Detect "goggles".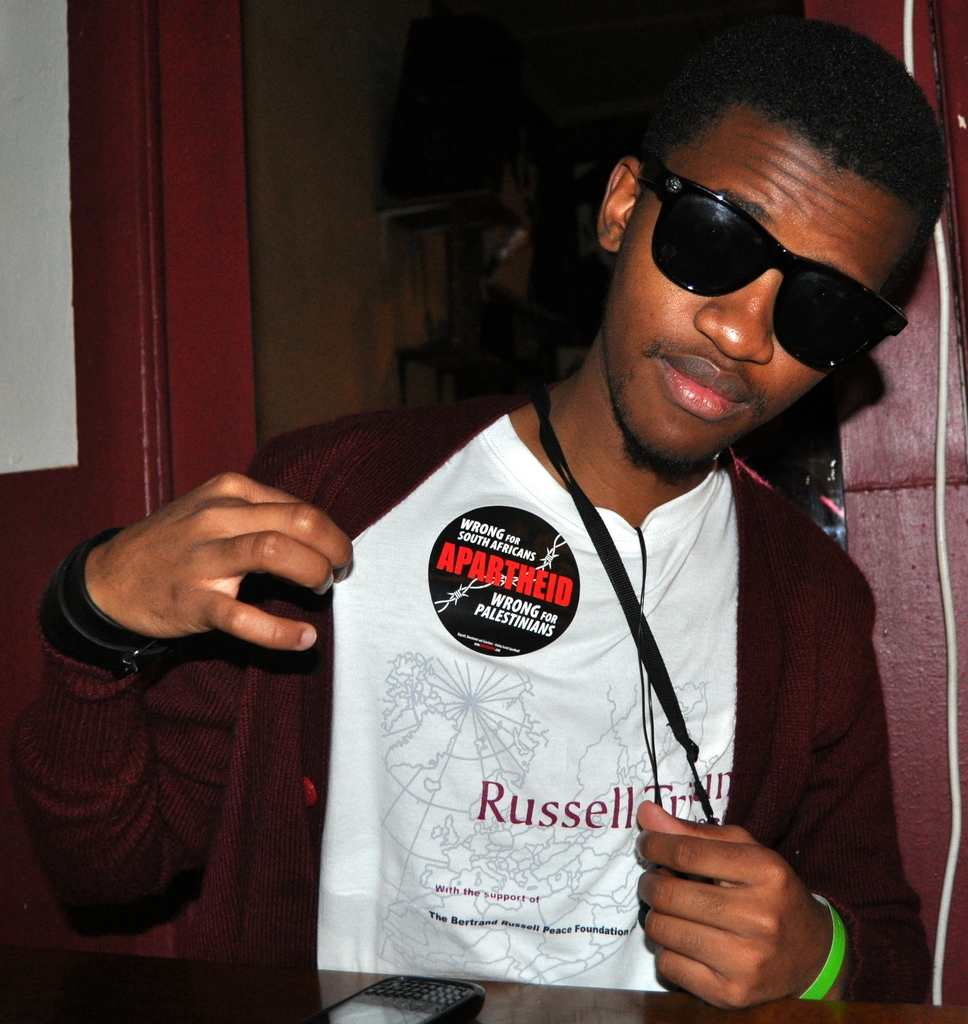
Detected at <bbox>599, 124, 949, 322</bbox>.
